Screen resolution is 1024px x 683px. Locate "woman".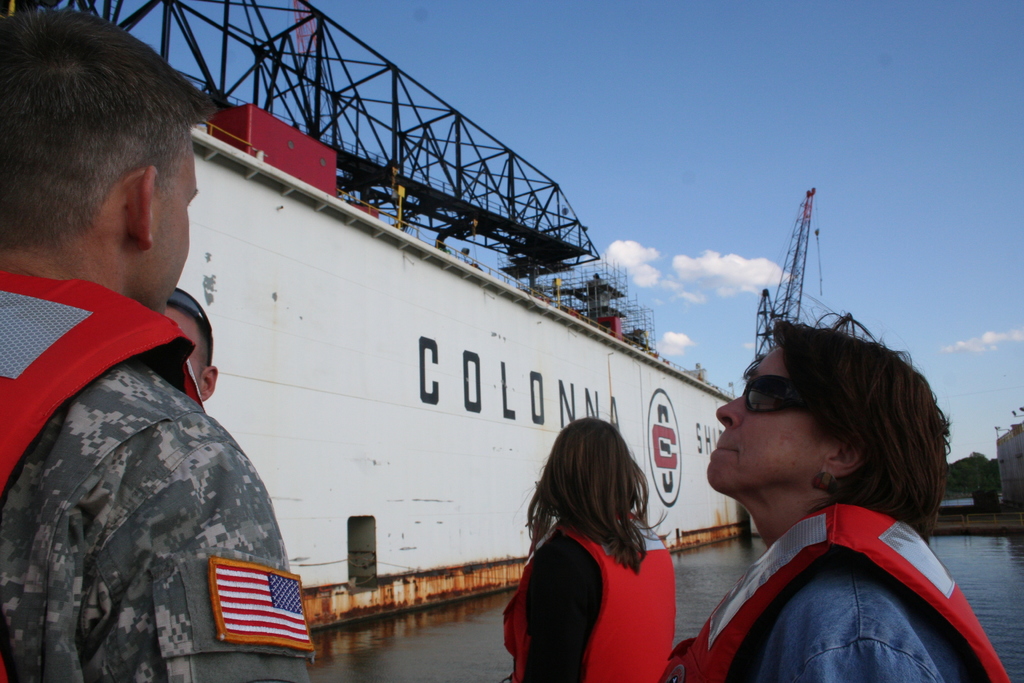
pyautogui.locateOnScreen(503, 411, 699, 677).
